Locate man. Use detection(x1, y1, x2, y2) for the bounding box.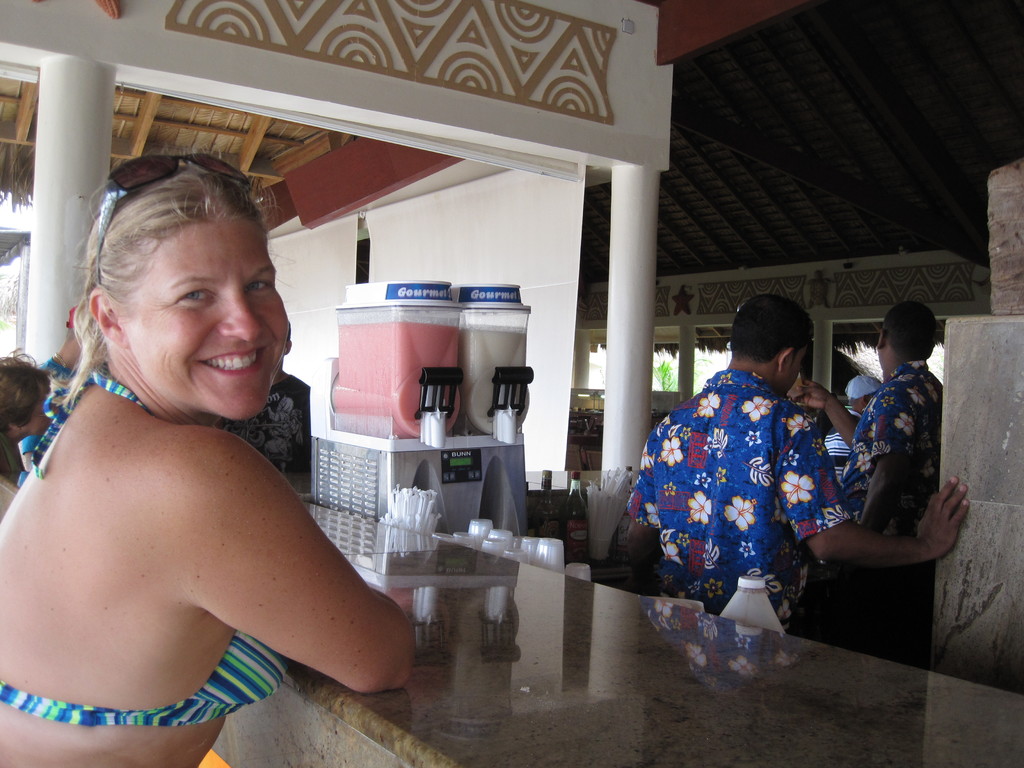
detection(790, 300, 944, 532).
